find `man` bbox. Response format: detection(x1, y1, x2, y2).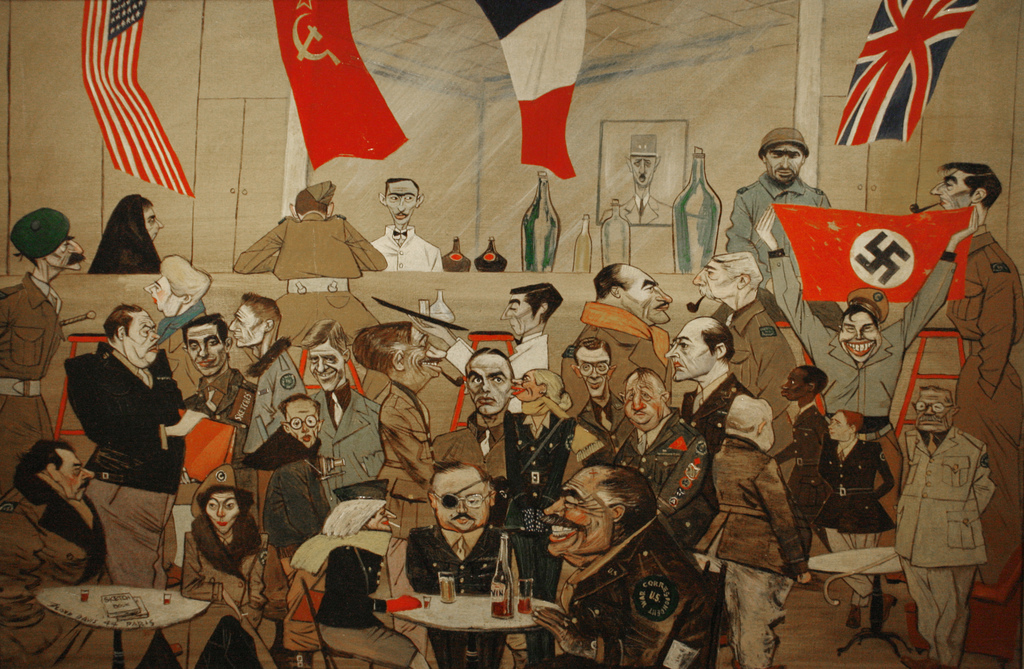
detection(886, 378, 991, 668).
